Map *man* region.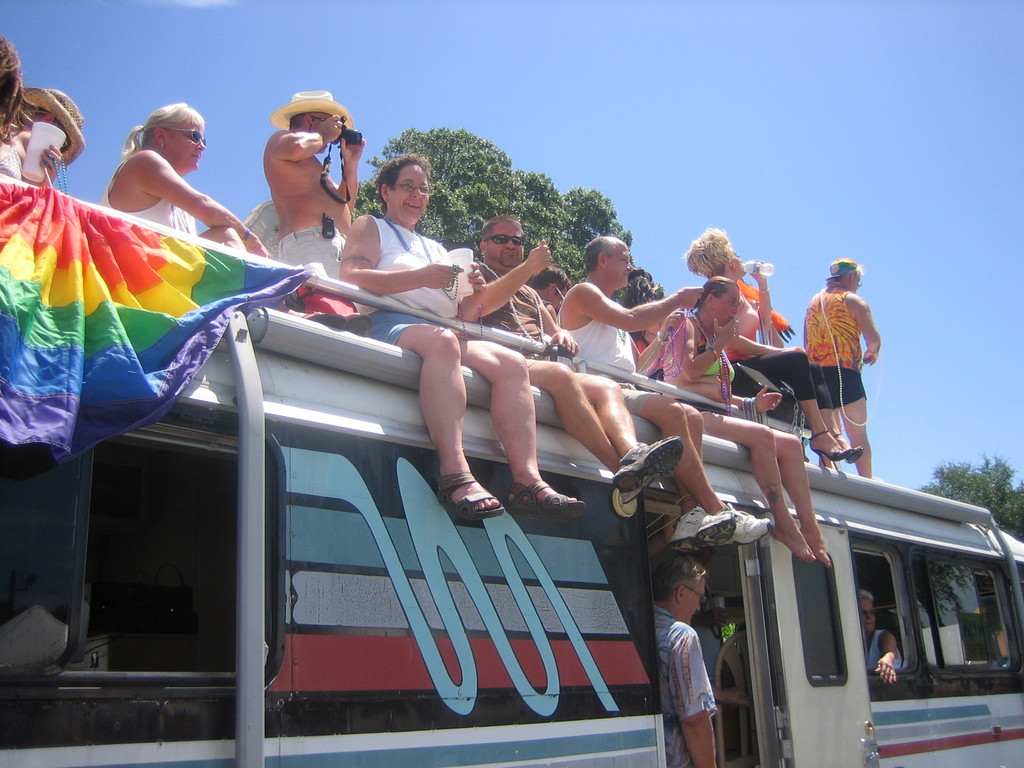
Mapped to box=[644, 556, 742, 747].
